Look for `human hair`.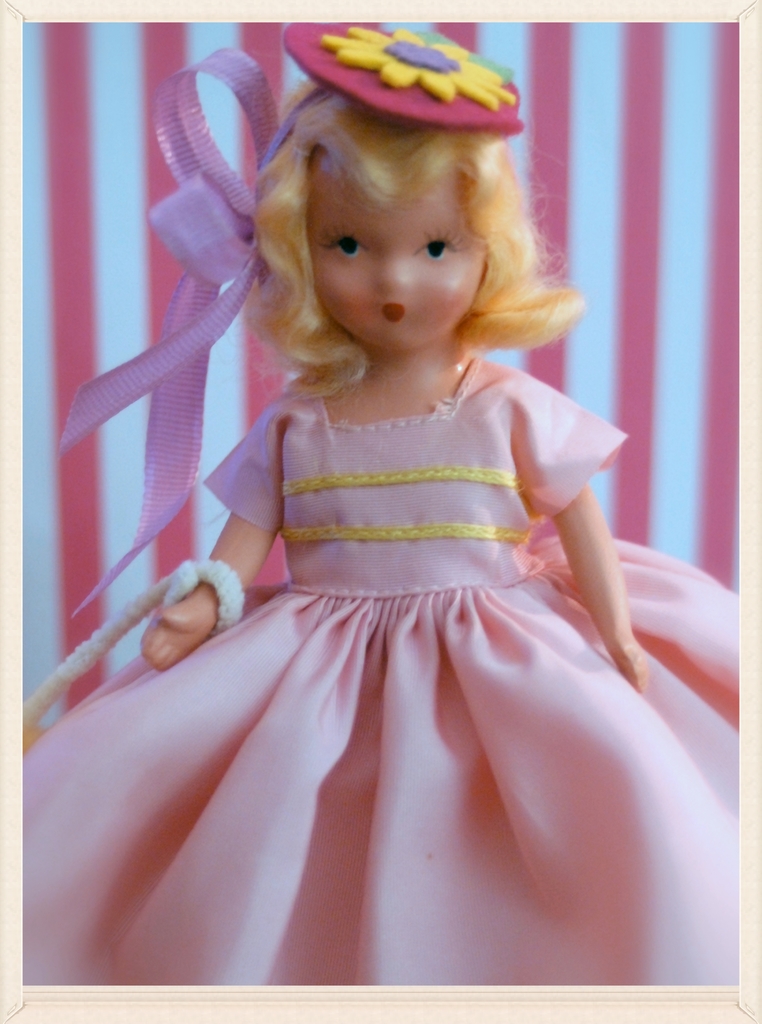
Found: rect(231, 50, 580, 404).
